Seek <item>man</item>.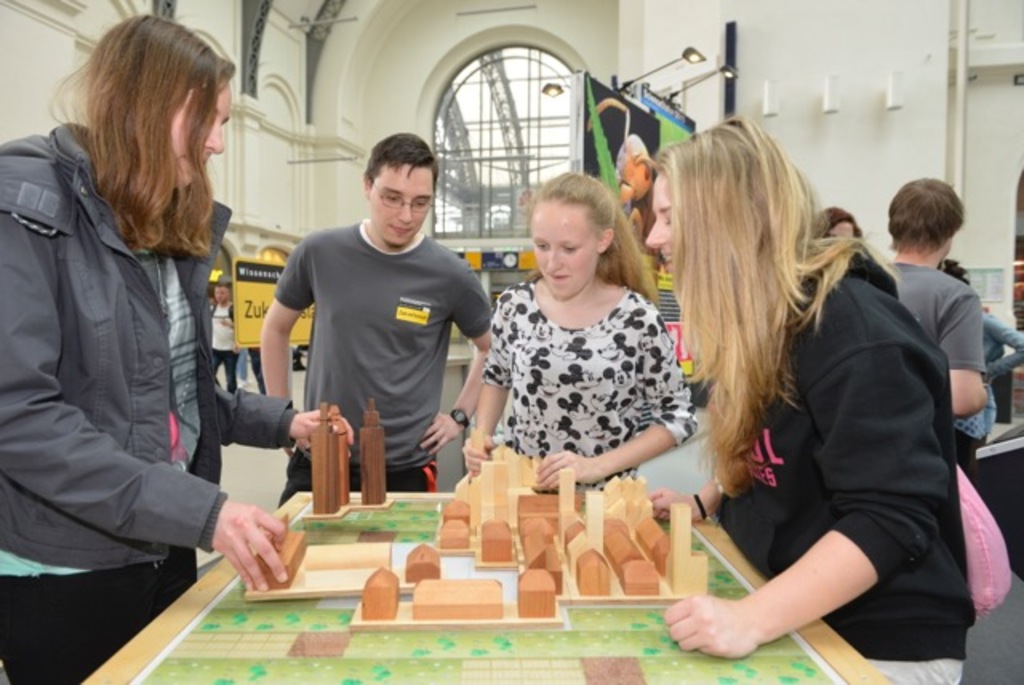
210/282/238/395.
